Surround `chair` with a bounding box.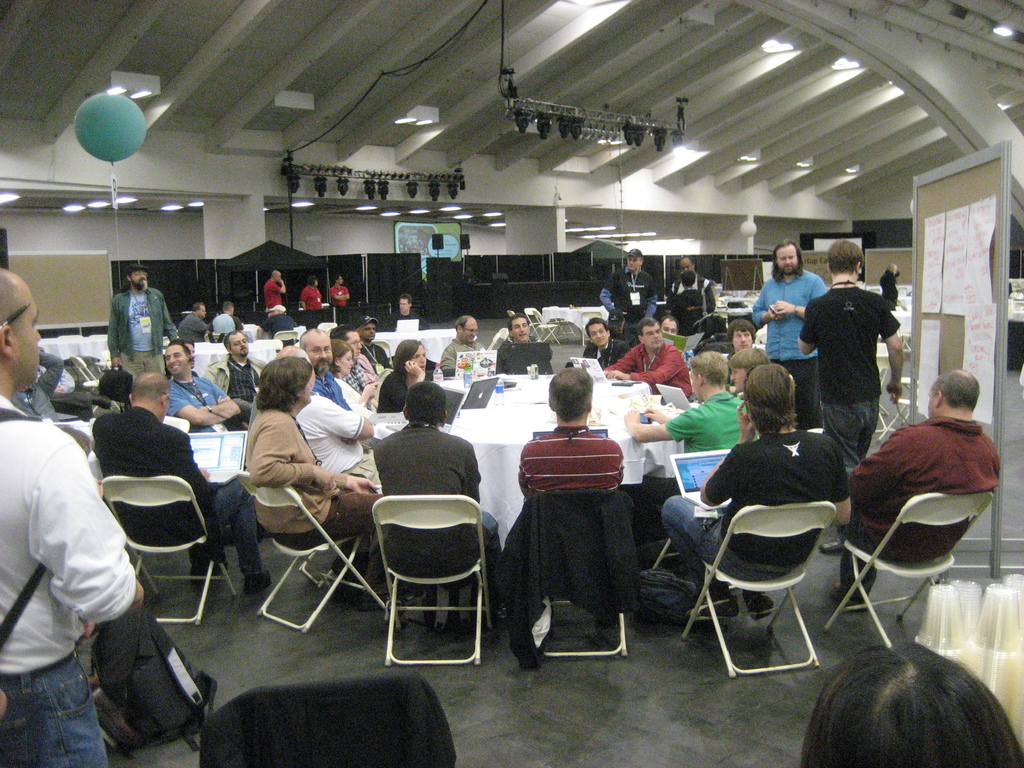
(359,465,494,679).
